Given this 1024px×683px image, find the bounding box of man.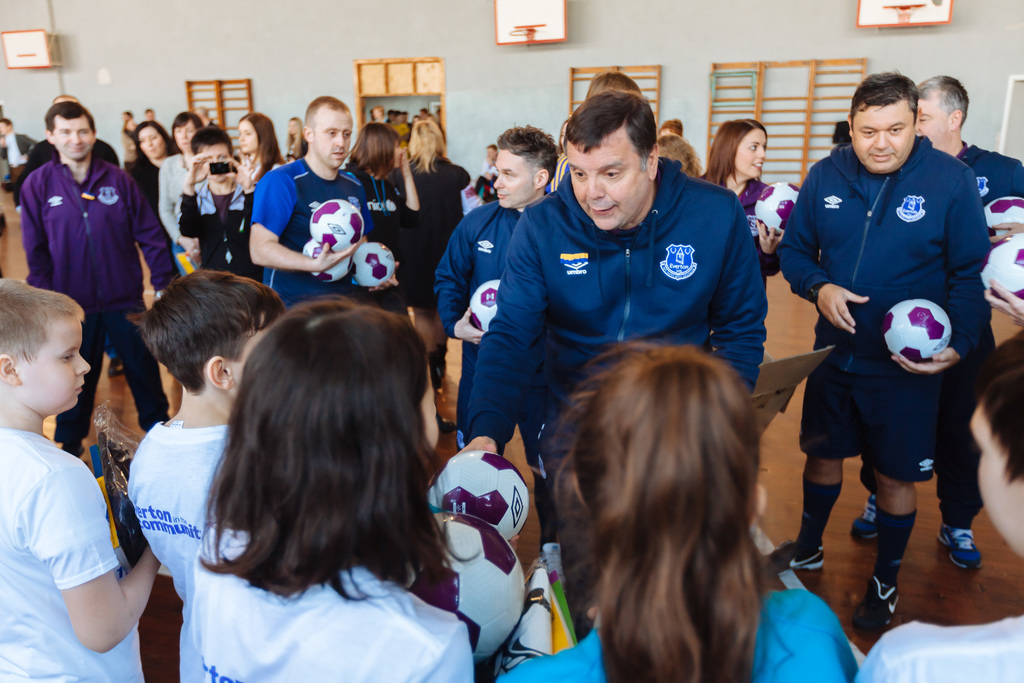
x1=429 y1=123 x2=564 y2=572.
